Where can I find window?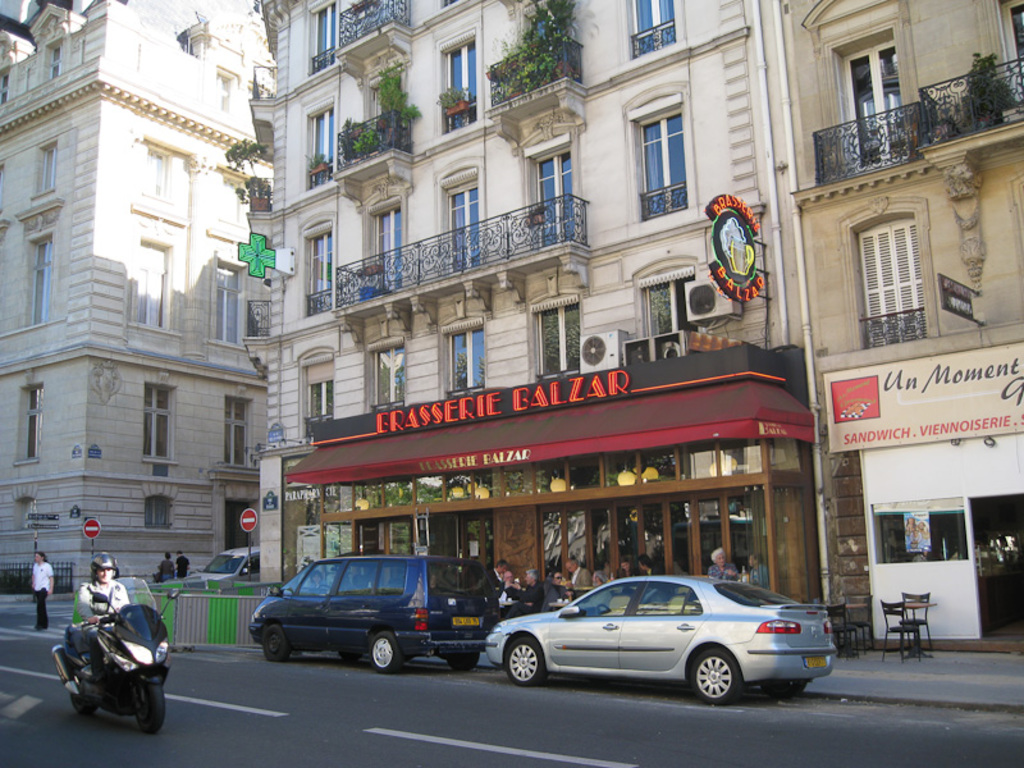
You can find it at detection(524, 284, 584, 380).
